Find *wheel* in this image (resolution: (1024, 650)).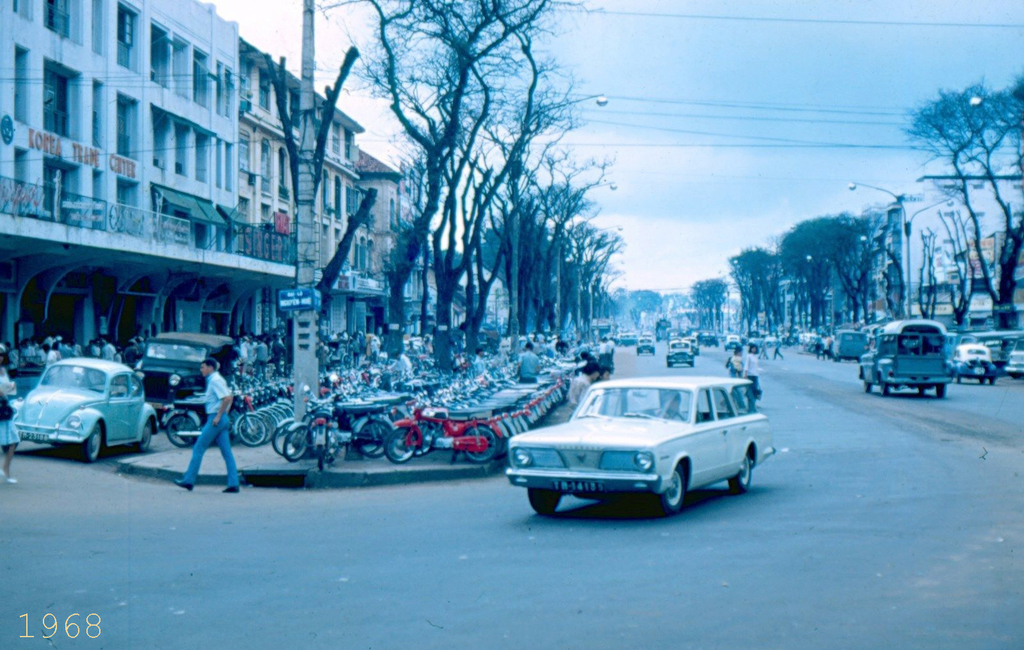
528 489 563 516.
